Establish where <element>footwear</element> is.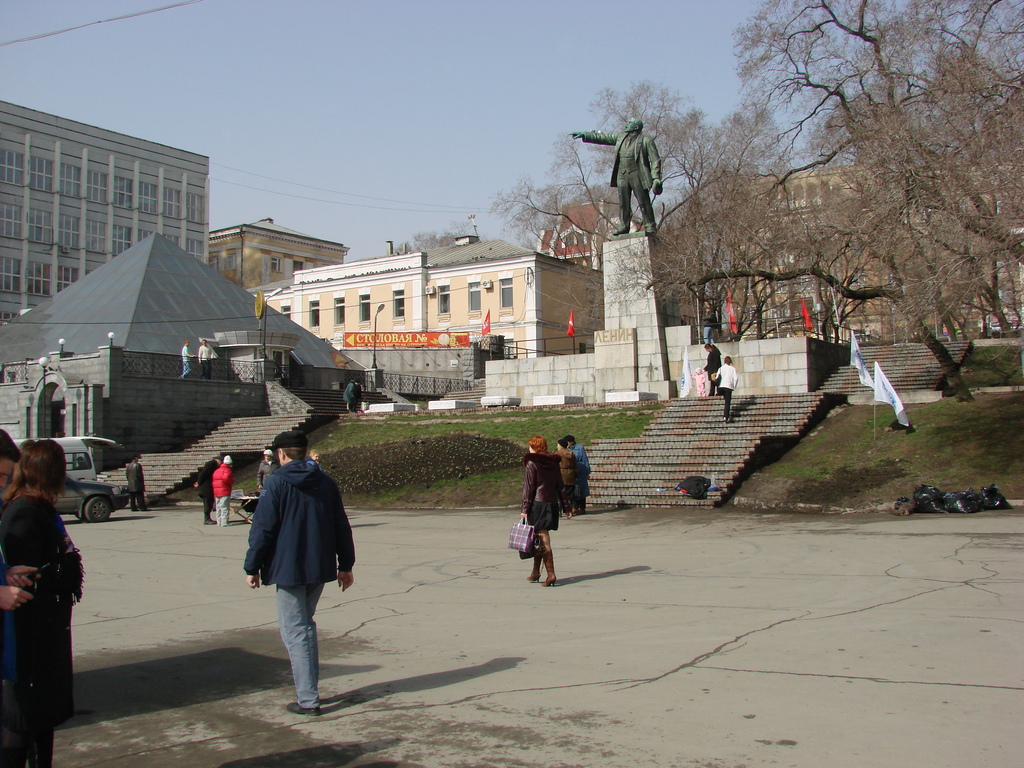
Established at [x1=538, y1=550, x2=558, y2=589].
